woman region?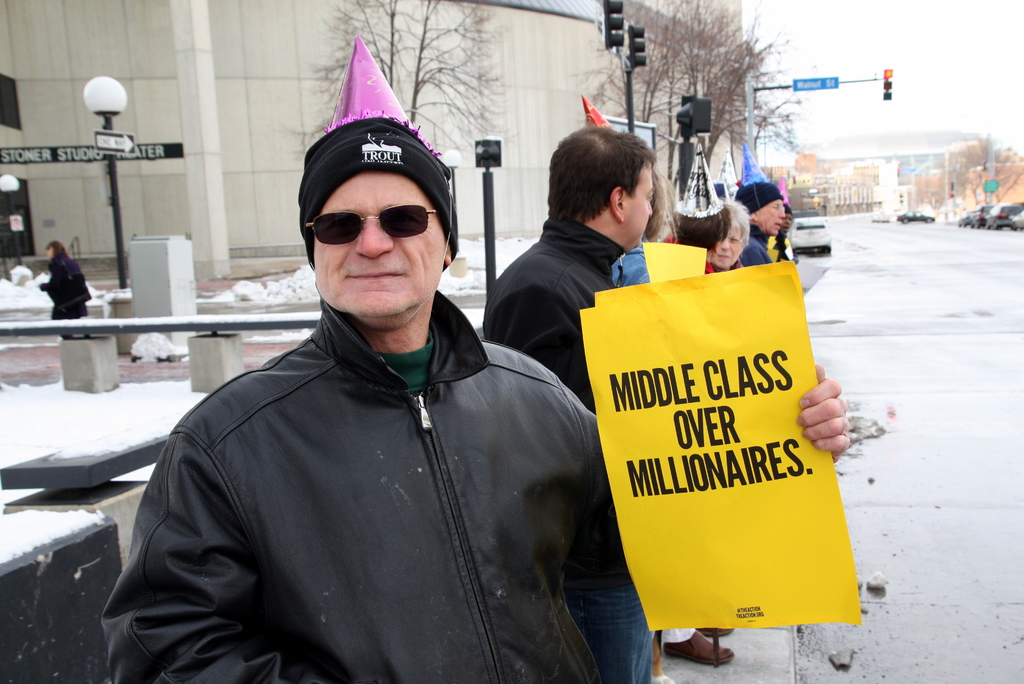
(left=613, top=166, right=683, bottom=683)
